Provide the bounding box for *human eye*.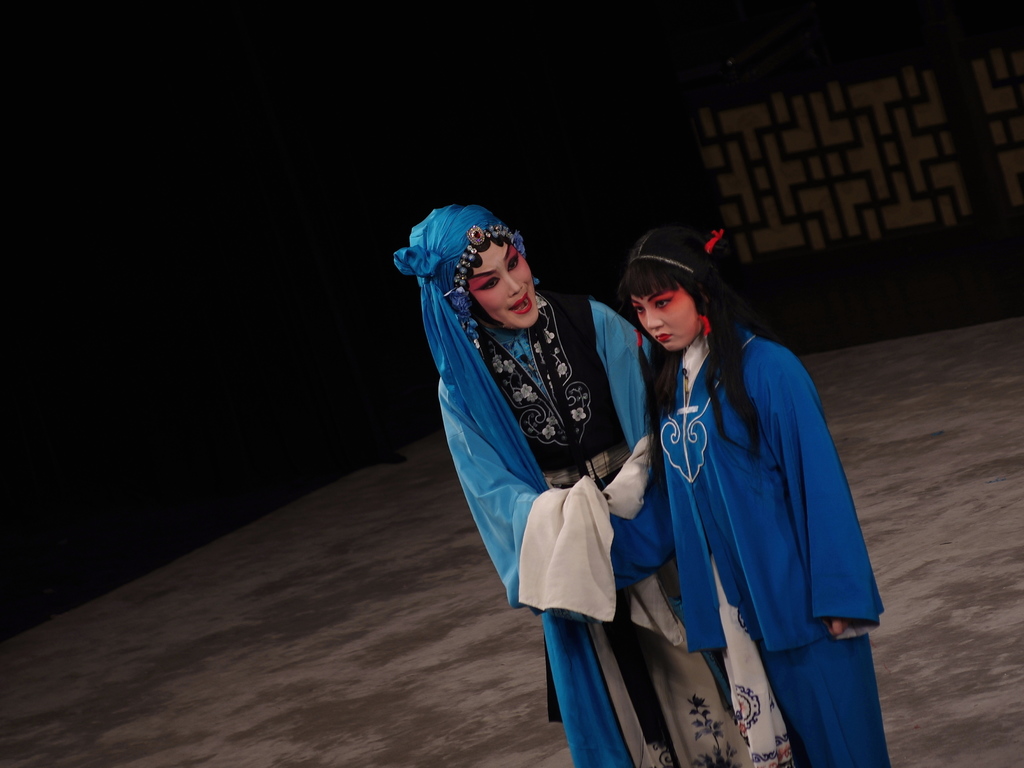
l=471, t=275, r=506, b=296.
